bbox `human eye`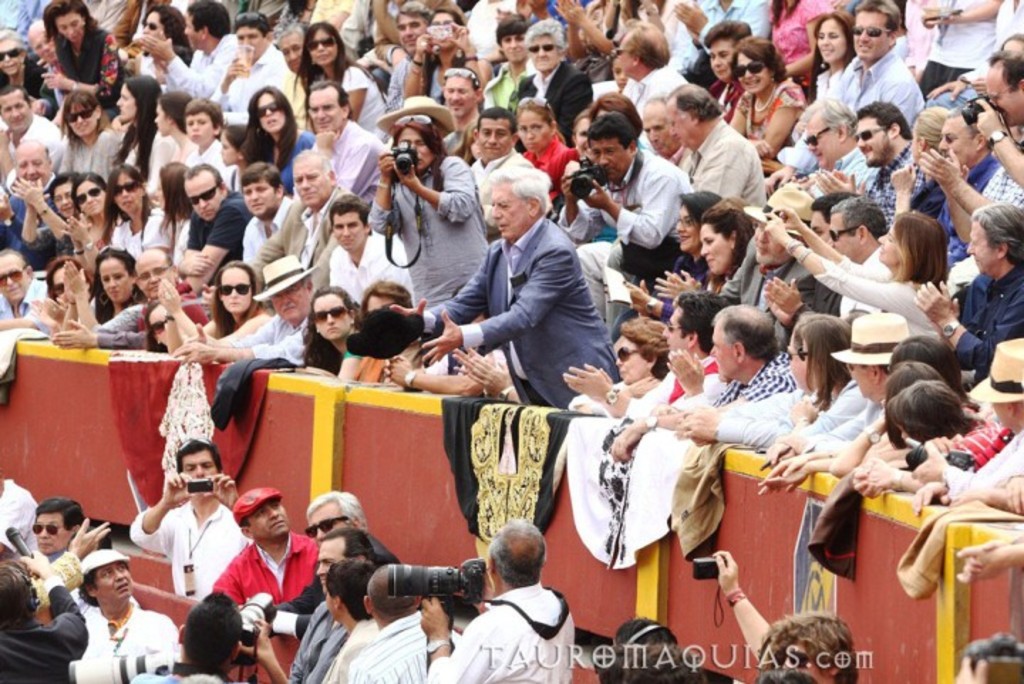
183,465,192,476
